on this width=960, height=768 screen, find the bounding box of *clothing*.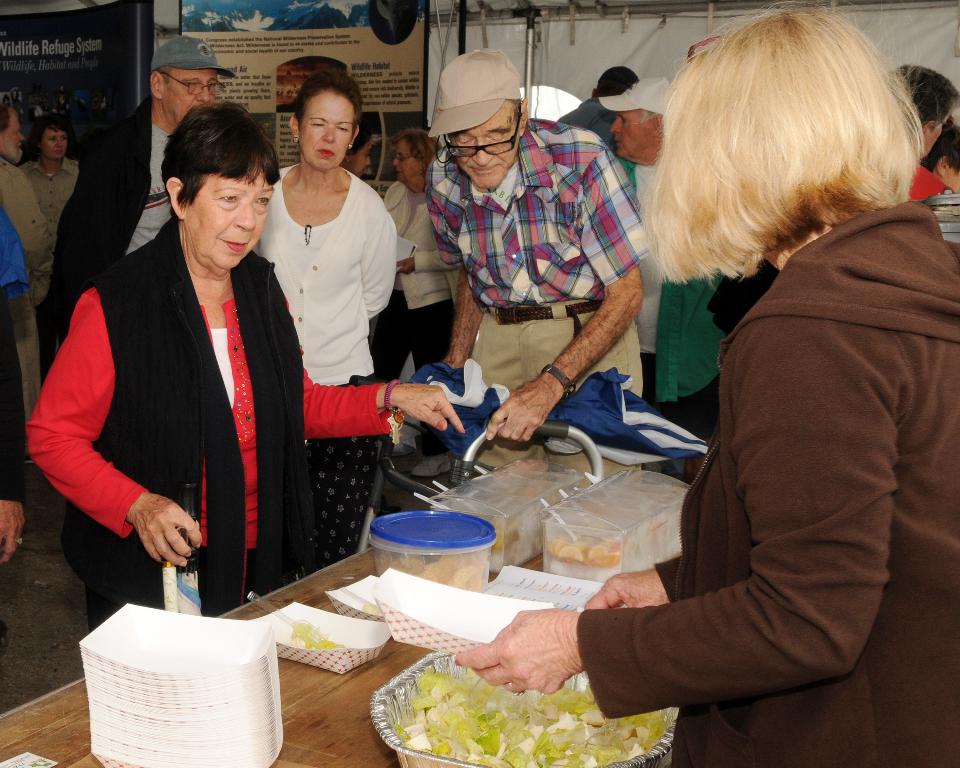
Bounding box: l=0, t=215, r=26, b=495.
